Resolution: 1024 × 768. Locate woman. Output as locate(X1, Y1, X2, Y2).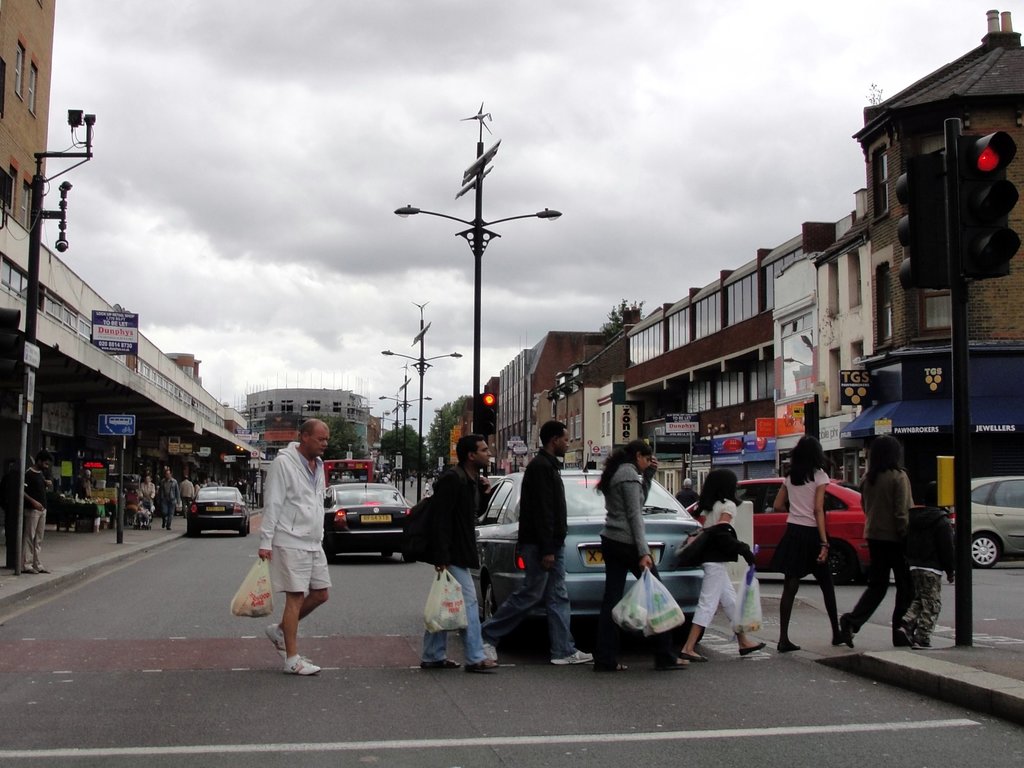
locate(779, 432, 855, 655).
